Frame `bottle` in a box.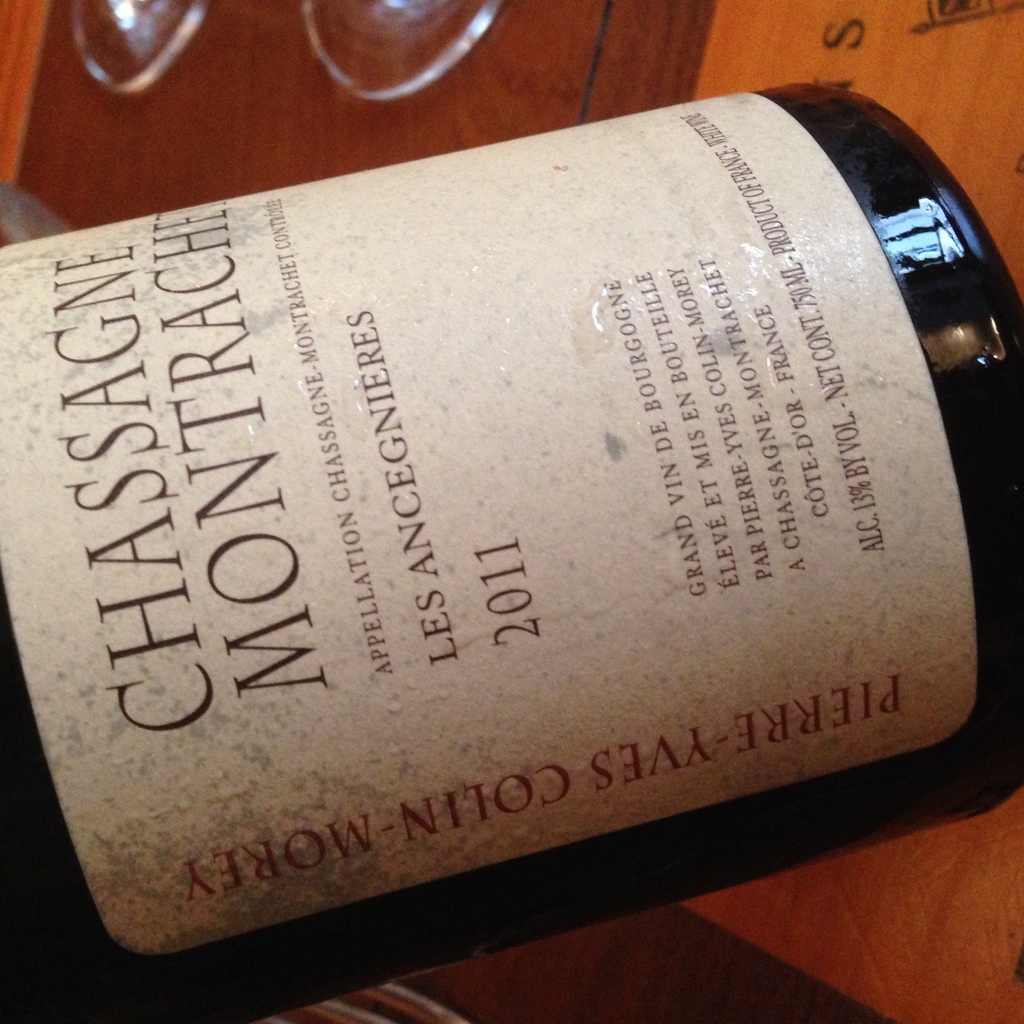
bbox=[0, 75, 1023, 1023].
